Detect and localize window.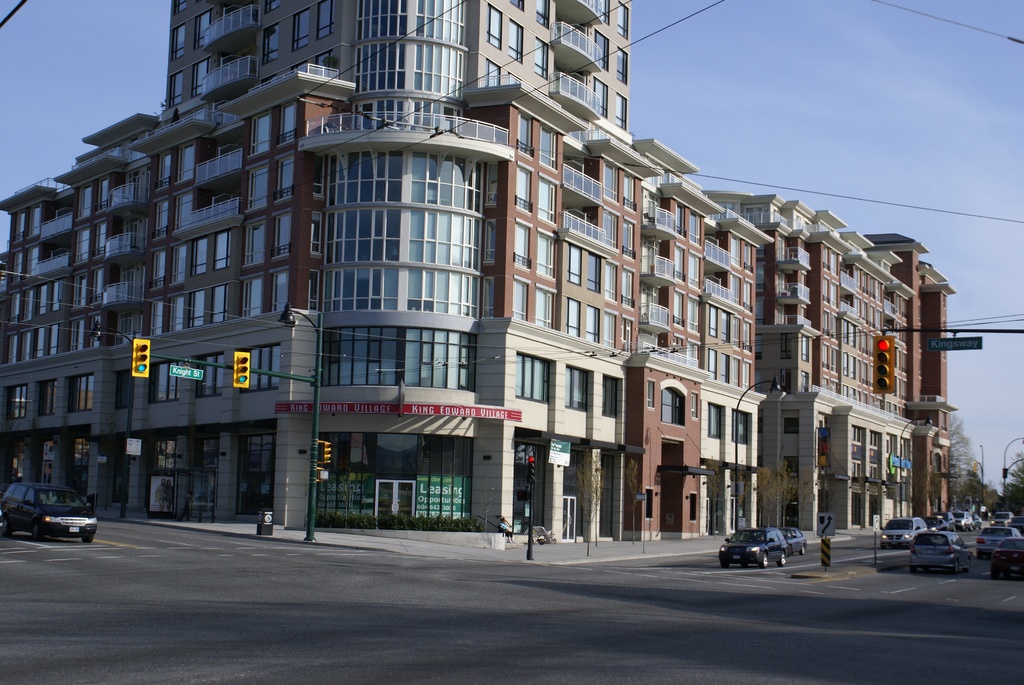
Localized at Rect(166, 295, 189, 335).
